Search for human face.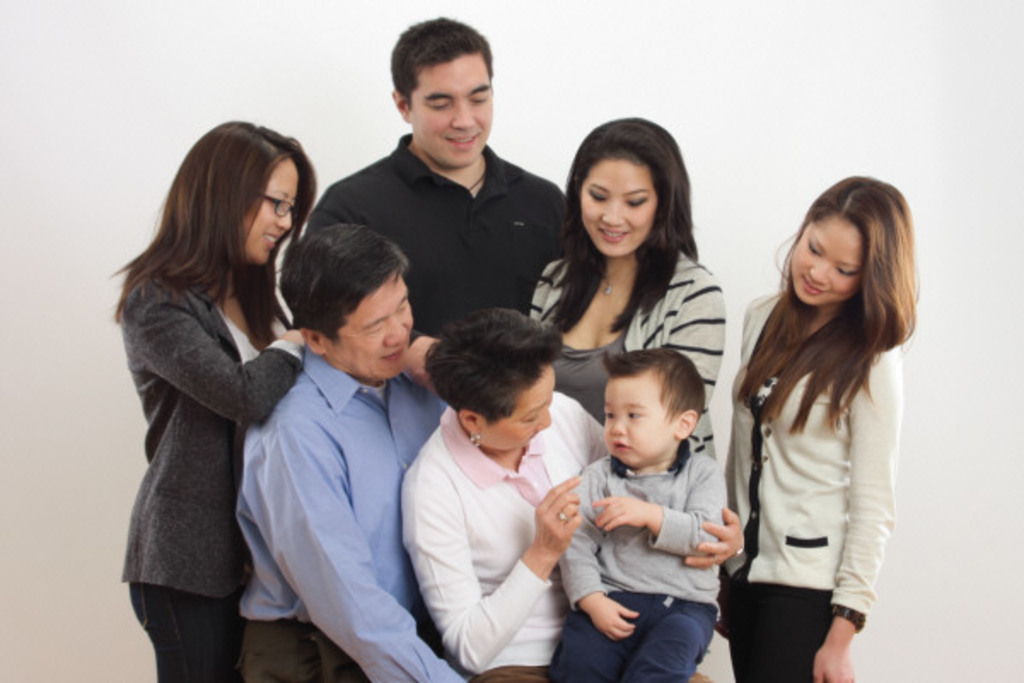
Found at [601,374,674,468].
